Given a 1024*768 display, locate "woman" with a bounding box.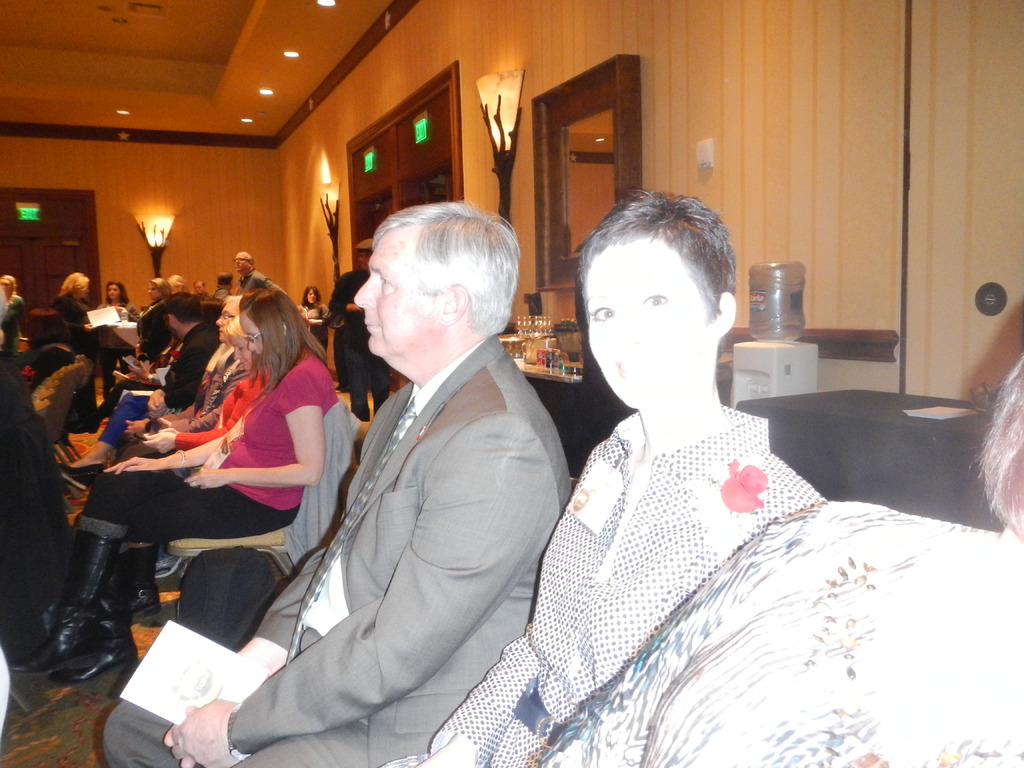
Located: BBox(95, 282, 134, 403).
